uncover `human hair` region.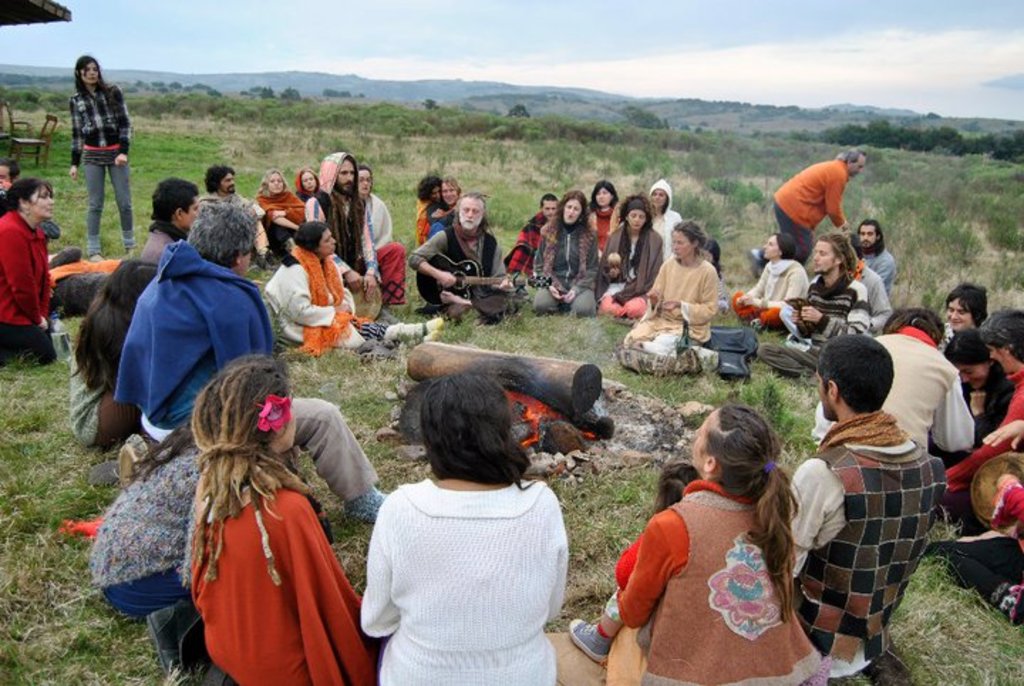
Uncovered: [885, 305, 946, 347].
